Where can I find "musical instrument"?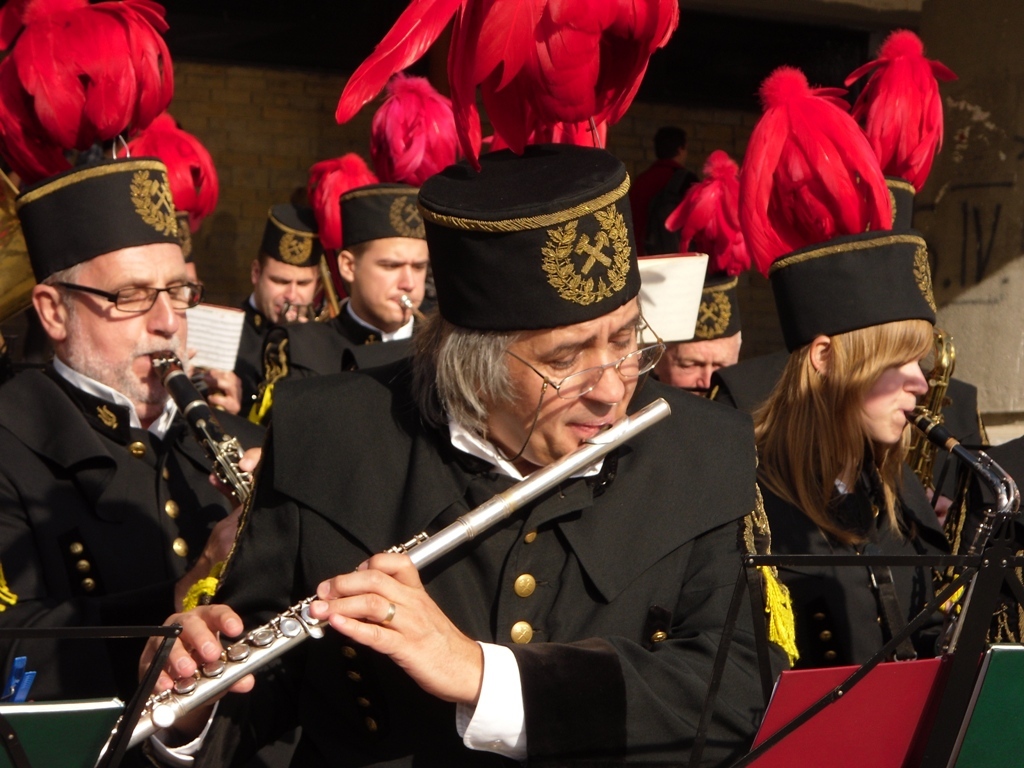
You can find it at x1=131 y1=406 x2=597 y2=733.
